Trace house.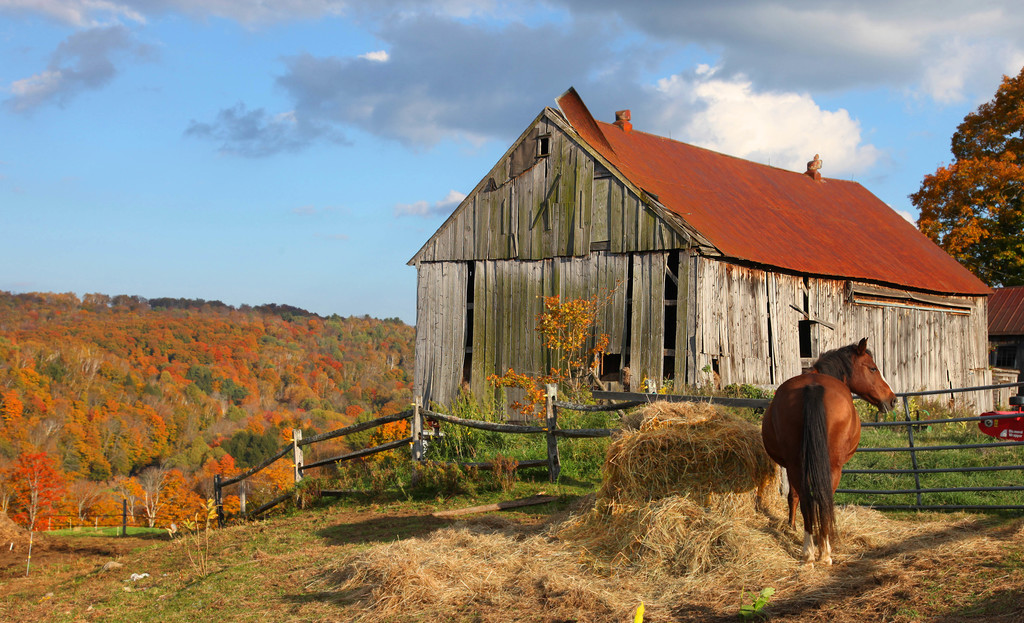
Traced to <region>406, 103, 998, 433</region>.
